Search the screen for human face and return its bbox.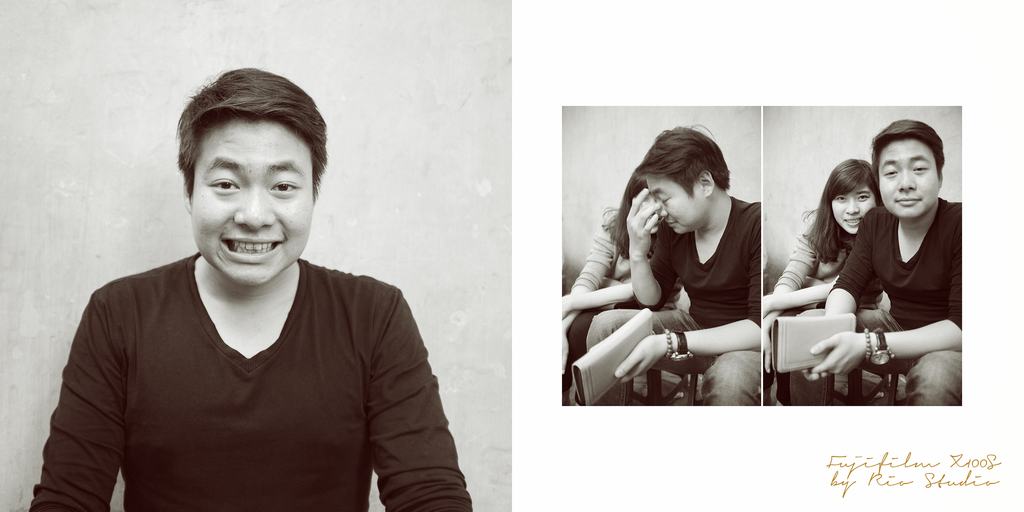
Found: (829,185,871,232).
